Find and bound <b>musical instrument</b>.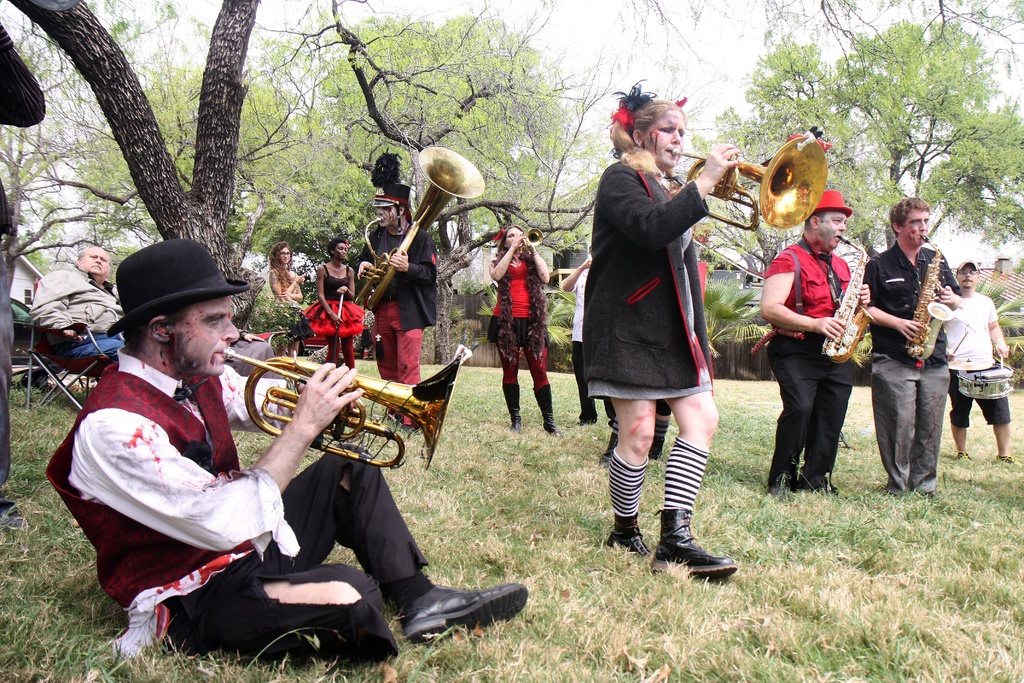
Bound: select_region(670, 129, 831, 236).
